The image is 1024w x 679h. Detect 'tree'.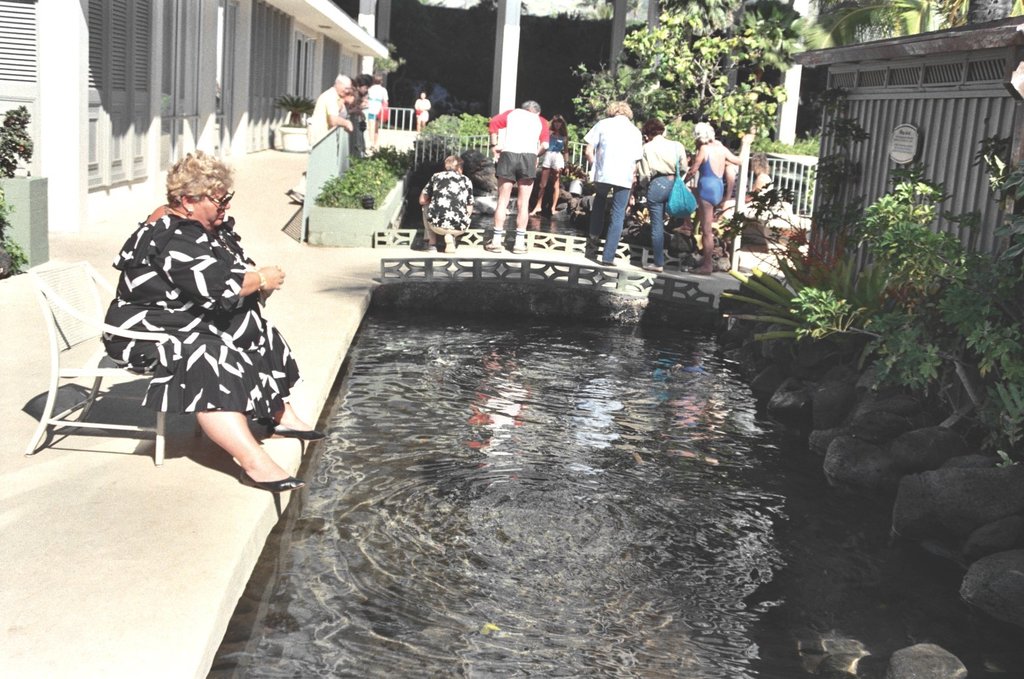
Detection: rect(826, 0, 1023, 40).
